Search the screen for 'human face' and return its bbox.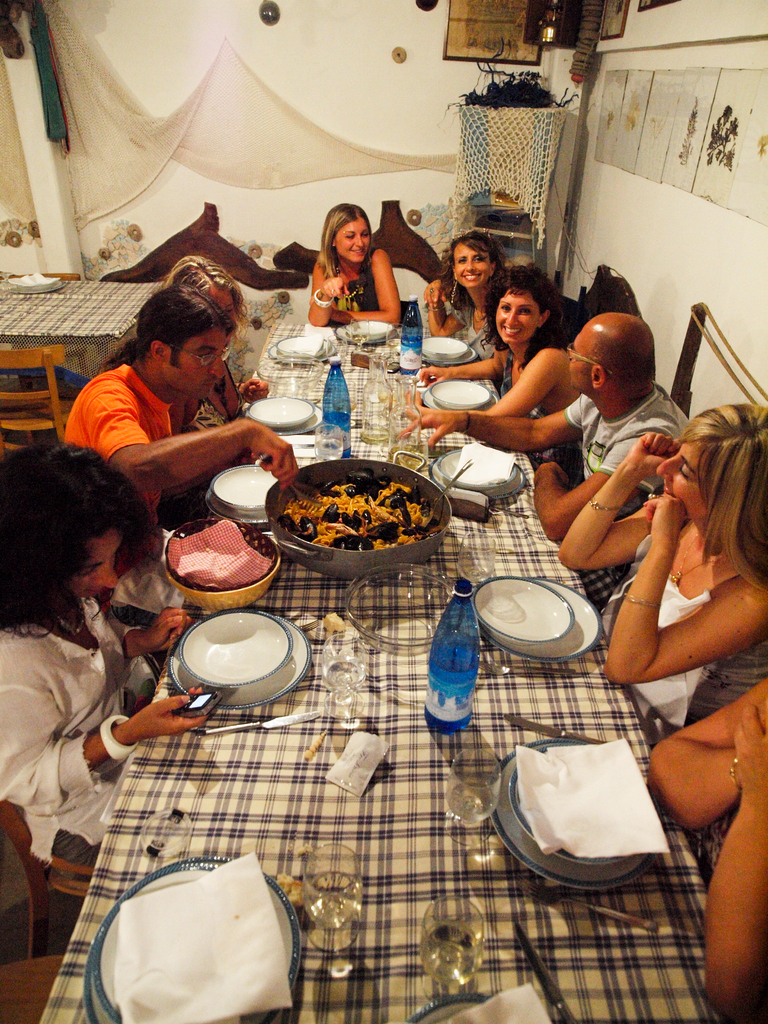
Found: 454, 241, 486, 288.
